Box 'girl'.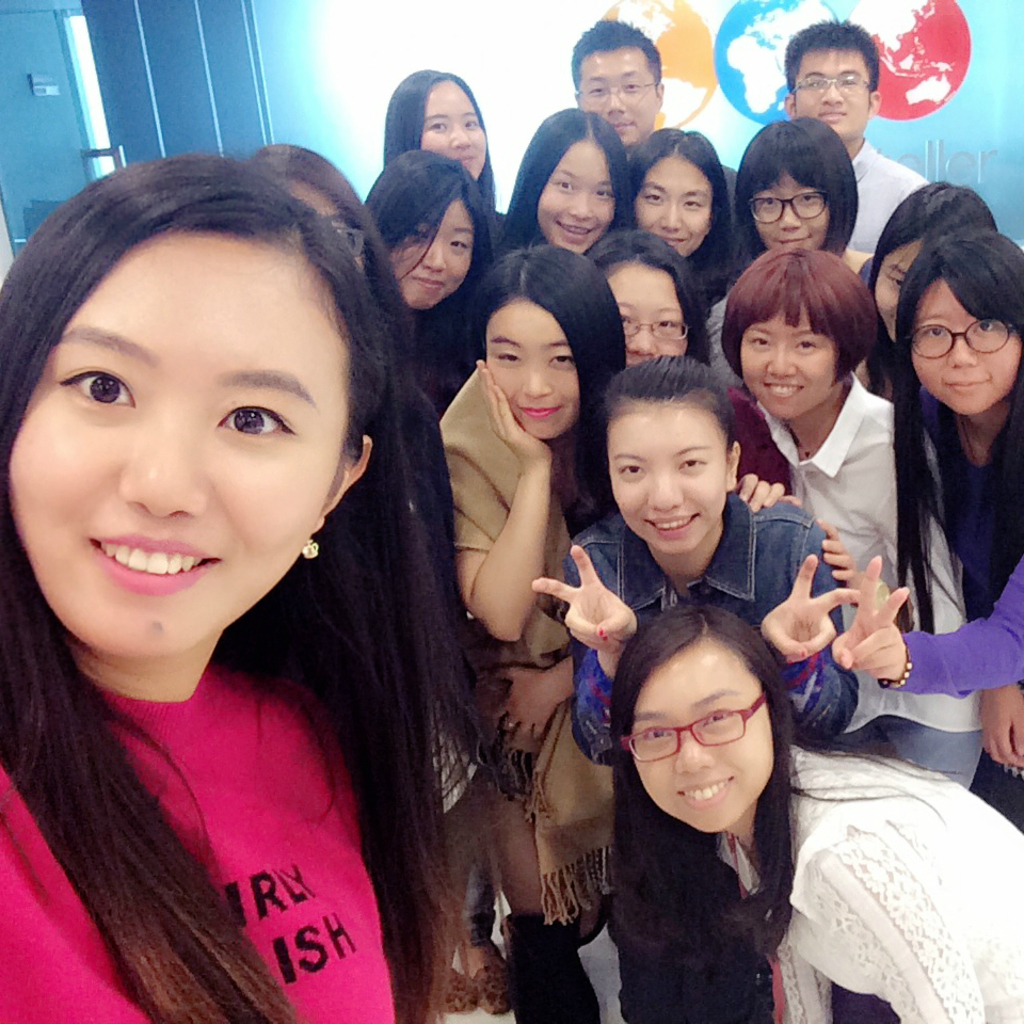
(left=625, top=116, right=724, bottom=271).
